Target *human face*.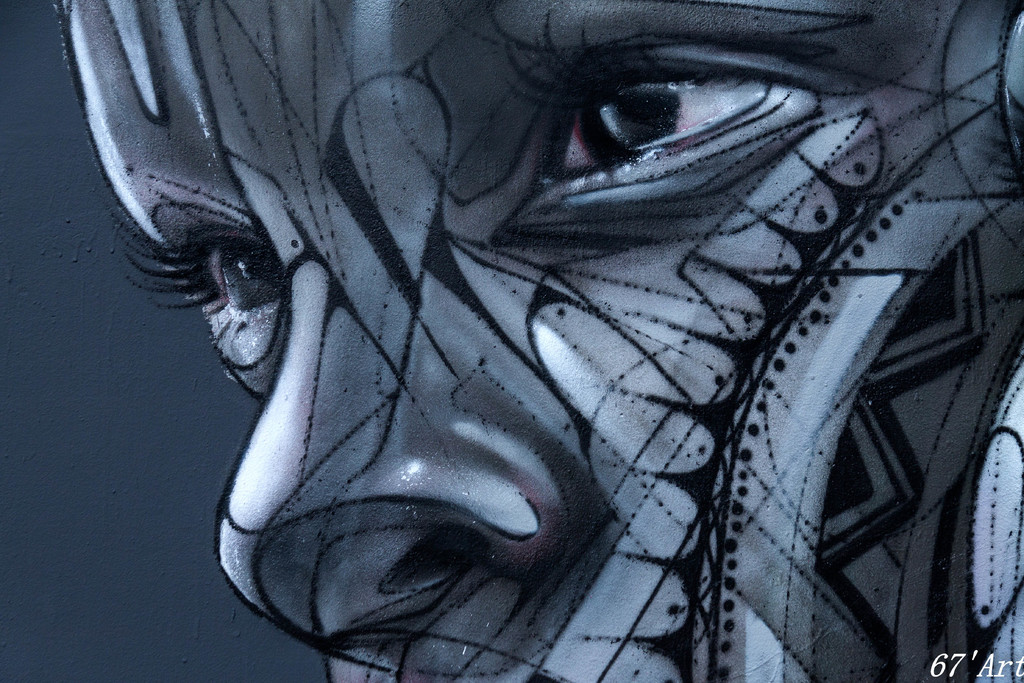
Target region: detection(56, 0, 1023, 680).
